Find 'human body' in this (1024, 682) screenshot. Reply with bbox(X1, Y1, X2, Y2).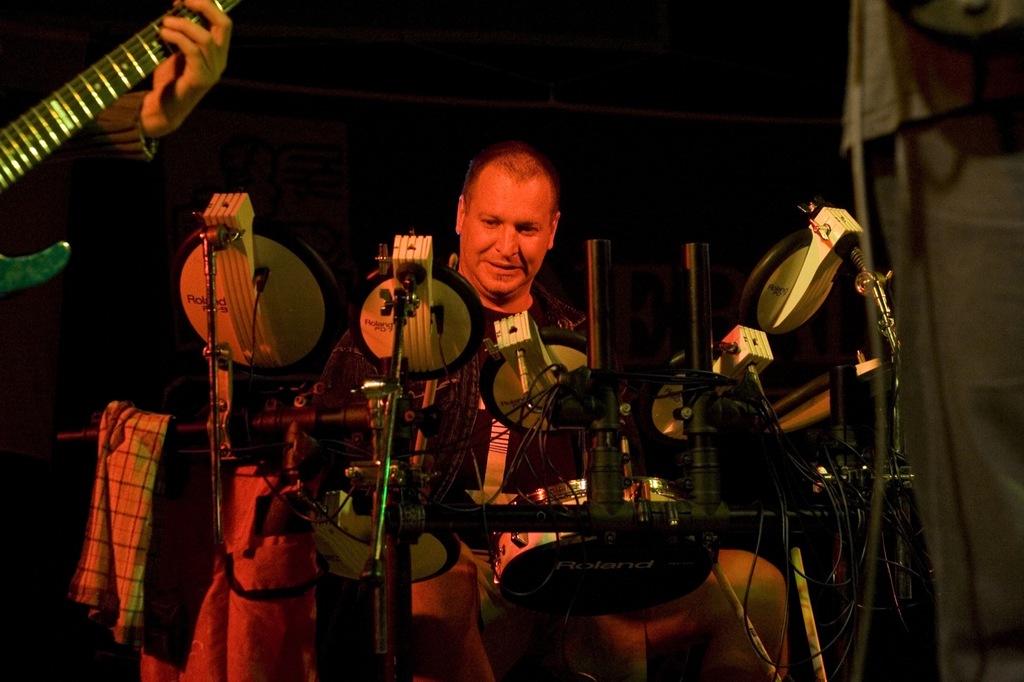
bbox(284, 141, 594, 681).
